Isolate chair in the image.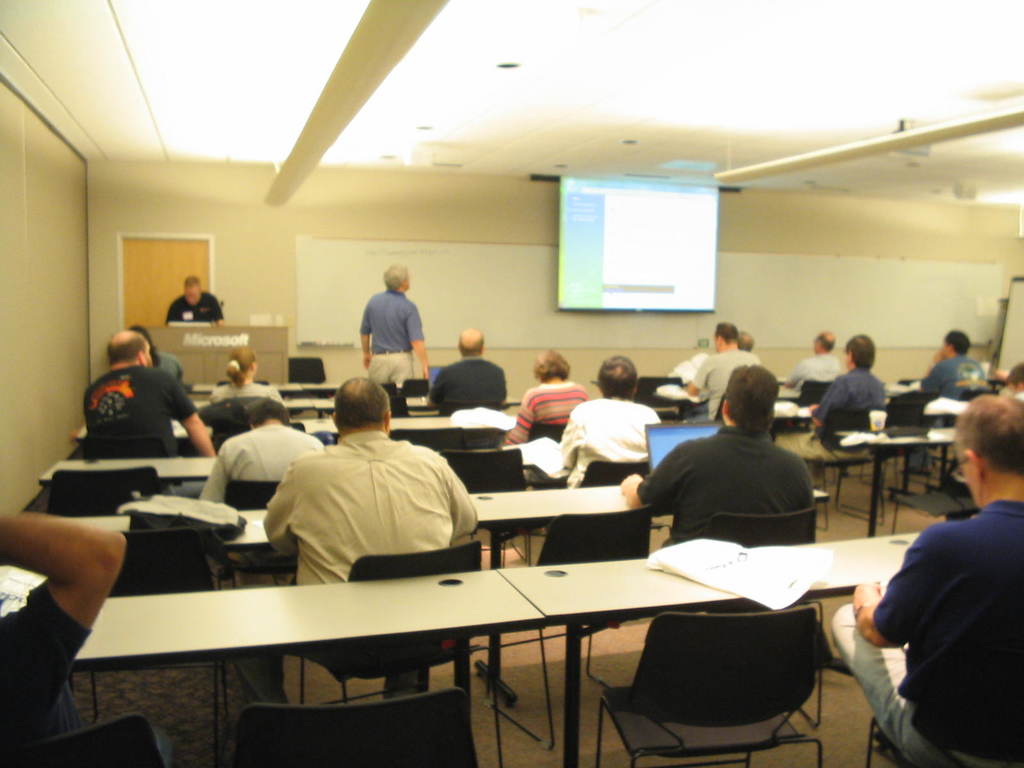
Isolated region: rect(629, 377, 682, 419).
